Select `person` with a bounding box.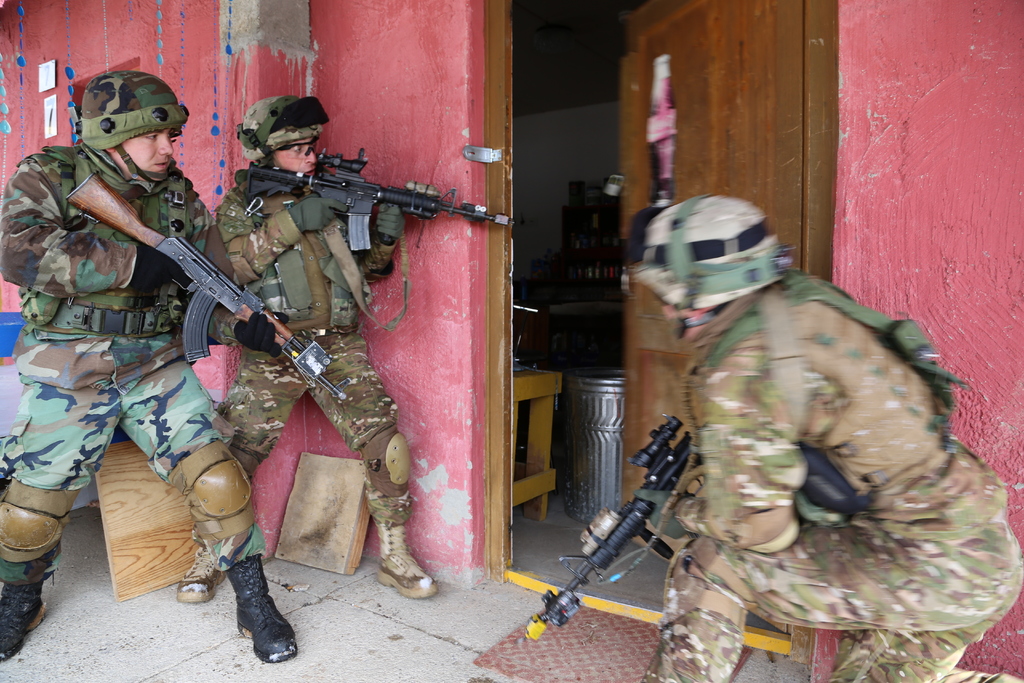
x1=180 y1=90 x2=440 y2=602.
